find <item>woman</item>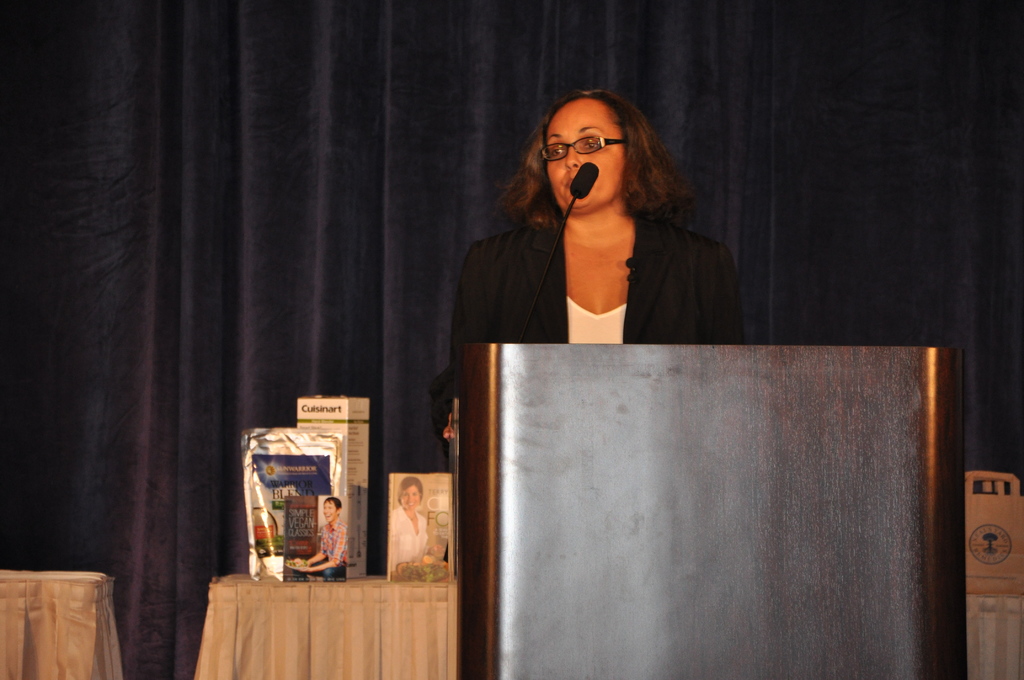
select_region(385, 476, 429, 578)
